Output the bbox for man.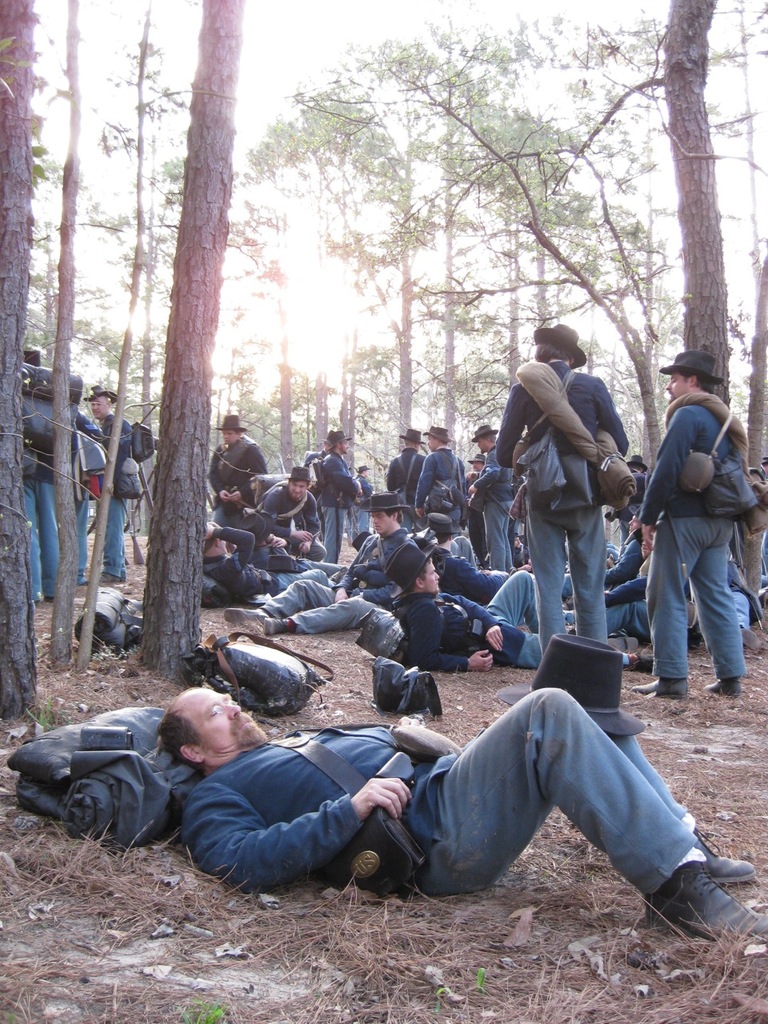
258/466/326/556.
